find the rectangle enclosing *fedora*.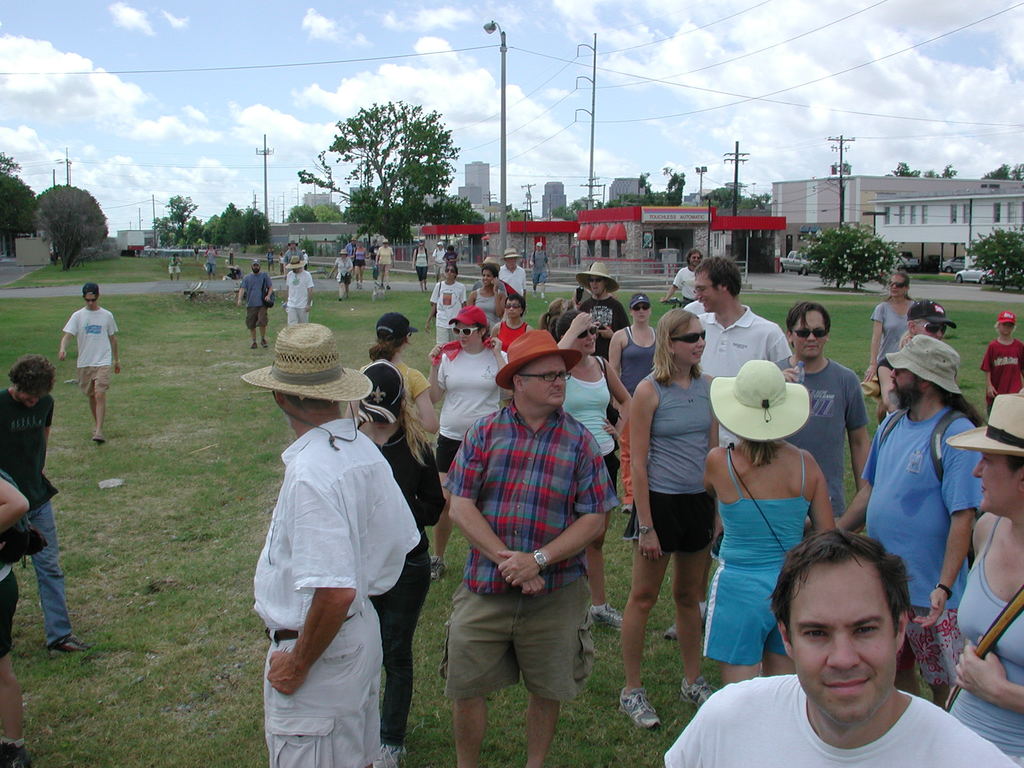
{"x1": 575, "y1": 260, "x2": 623, "y2": 291}.
